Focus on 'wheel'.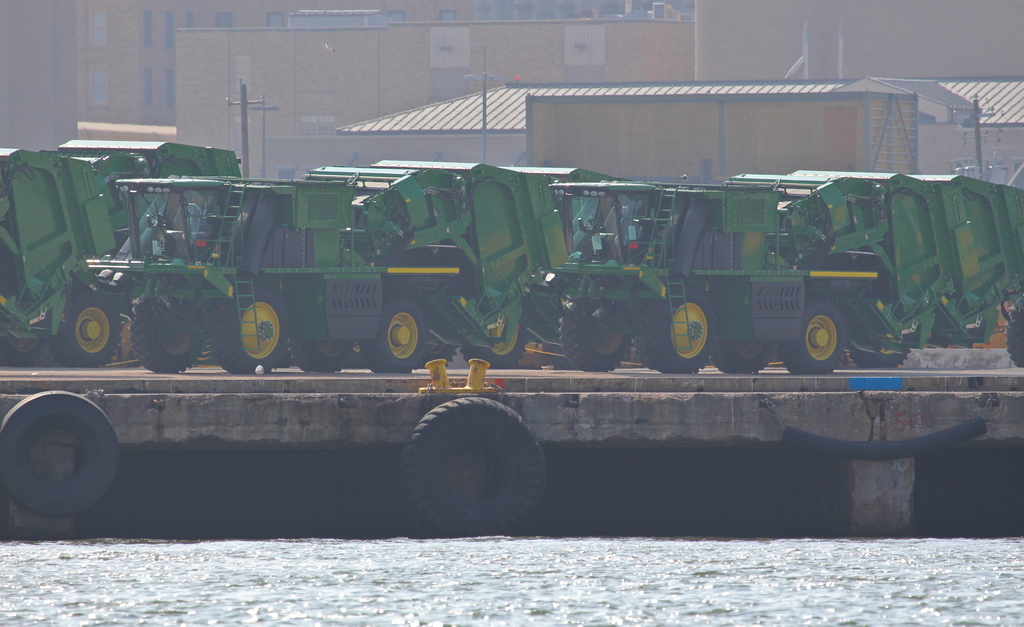
Focused at box(643, 281, 725, 372).
